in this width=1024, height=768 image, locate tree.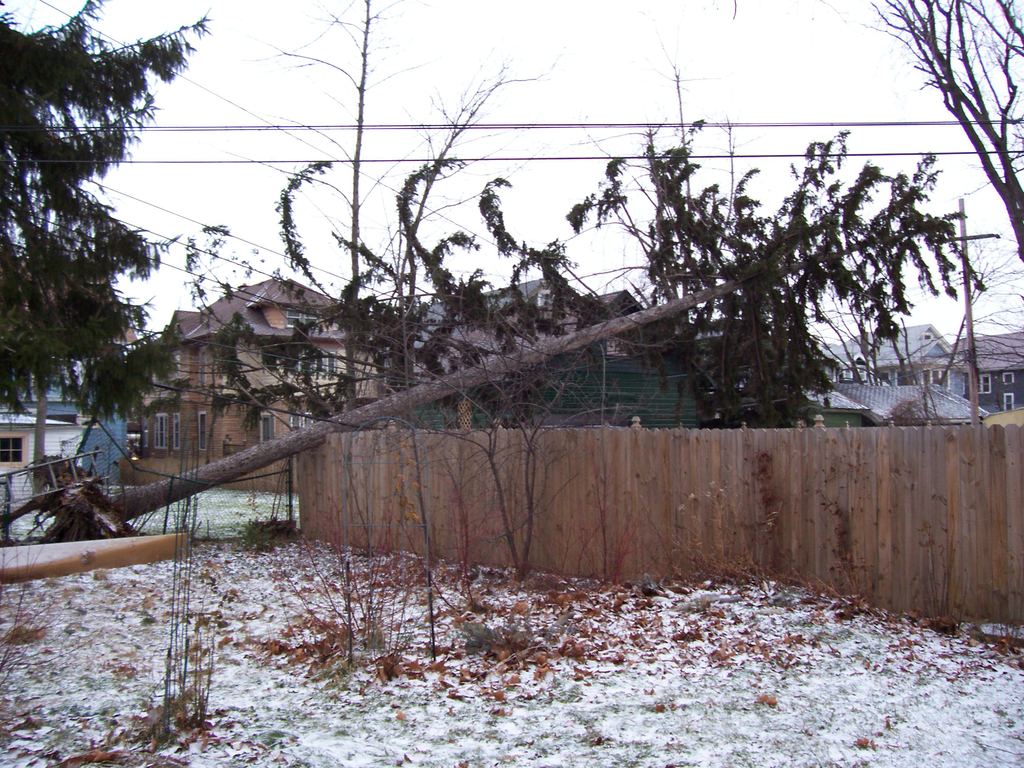
Bounding box: left=0, top=13, right=196, bottom=468.
